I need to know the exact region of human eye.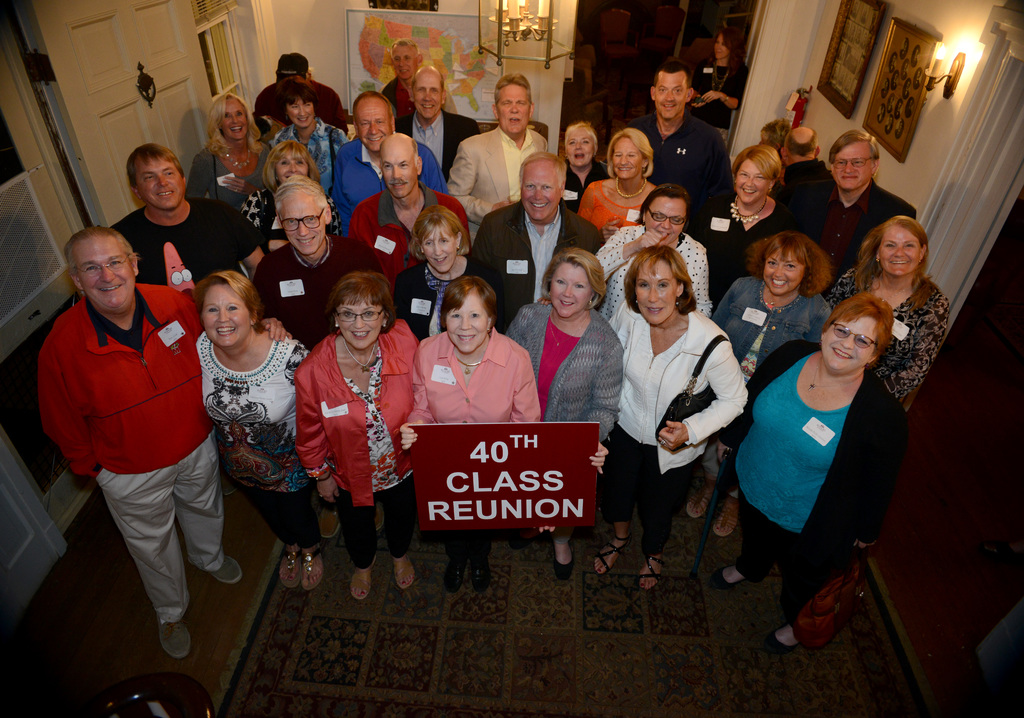
Region: rect(438, 235, 451, 244).
